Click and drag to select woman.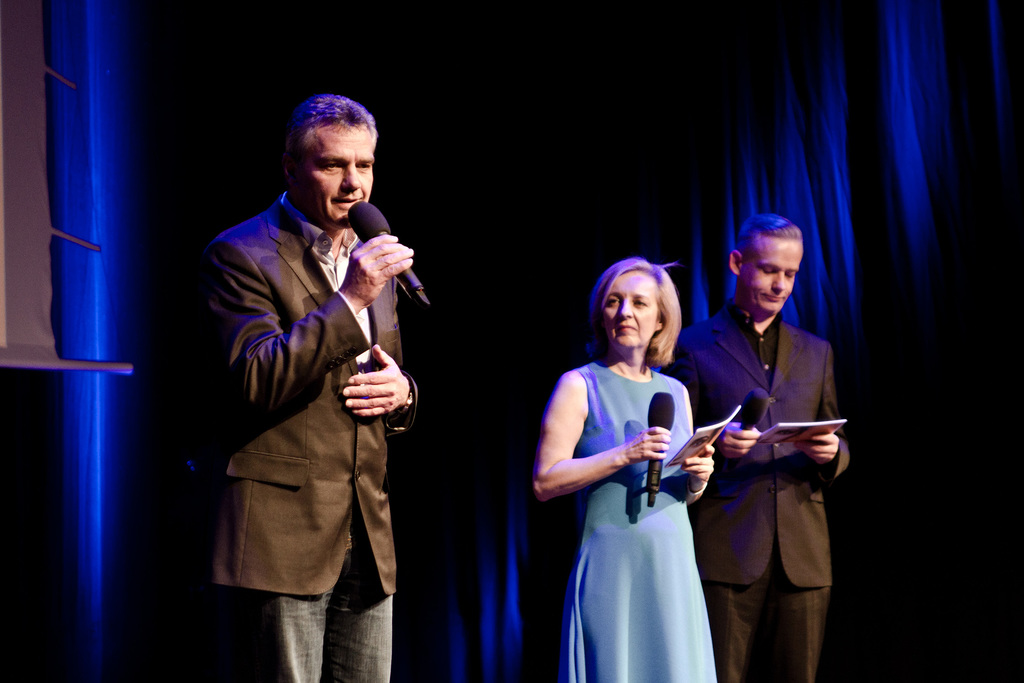
Selection: BBox(547, 252, 731, 682).
